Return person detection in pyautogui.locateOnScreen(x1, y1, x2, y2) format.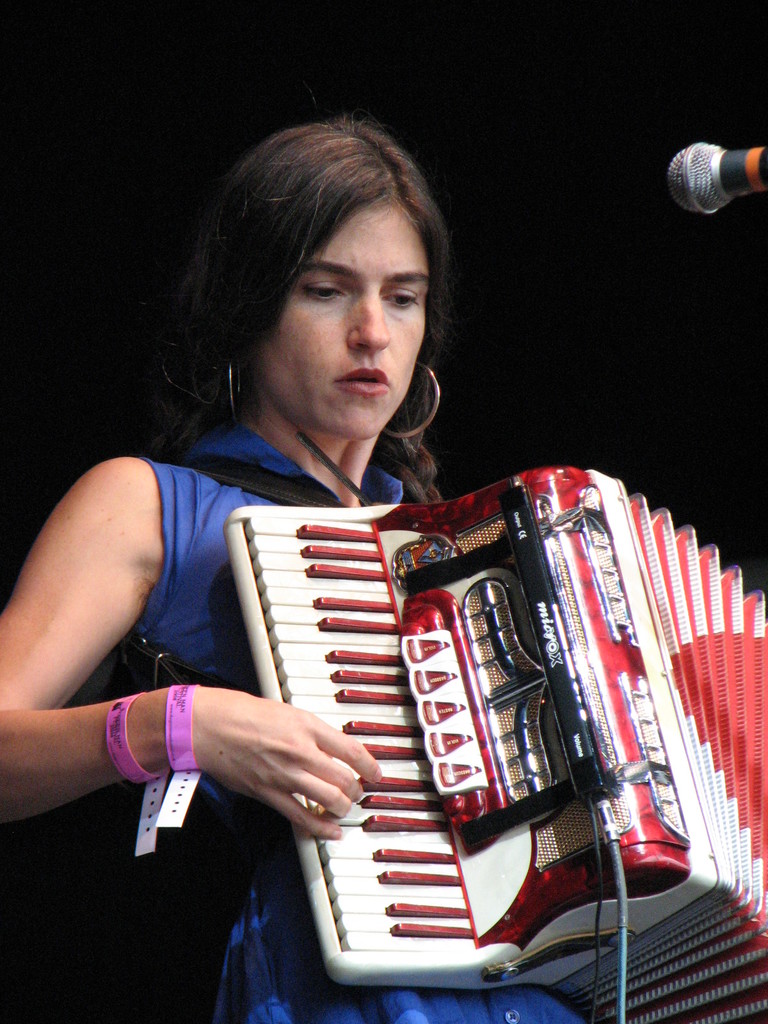
pyautogui.locateOnScreen(0, 115, 587, 1023).
